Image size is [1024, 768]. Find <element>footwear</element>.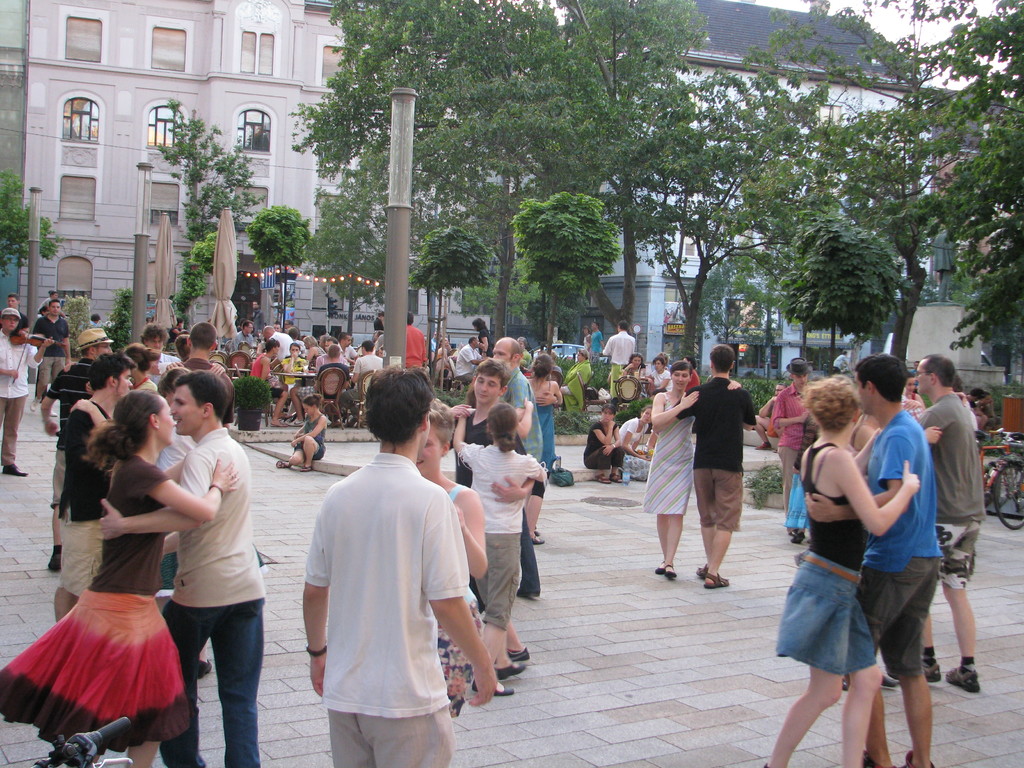
bbox(508, 647, 532, 663).
